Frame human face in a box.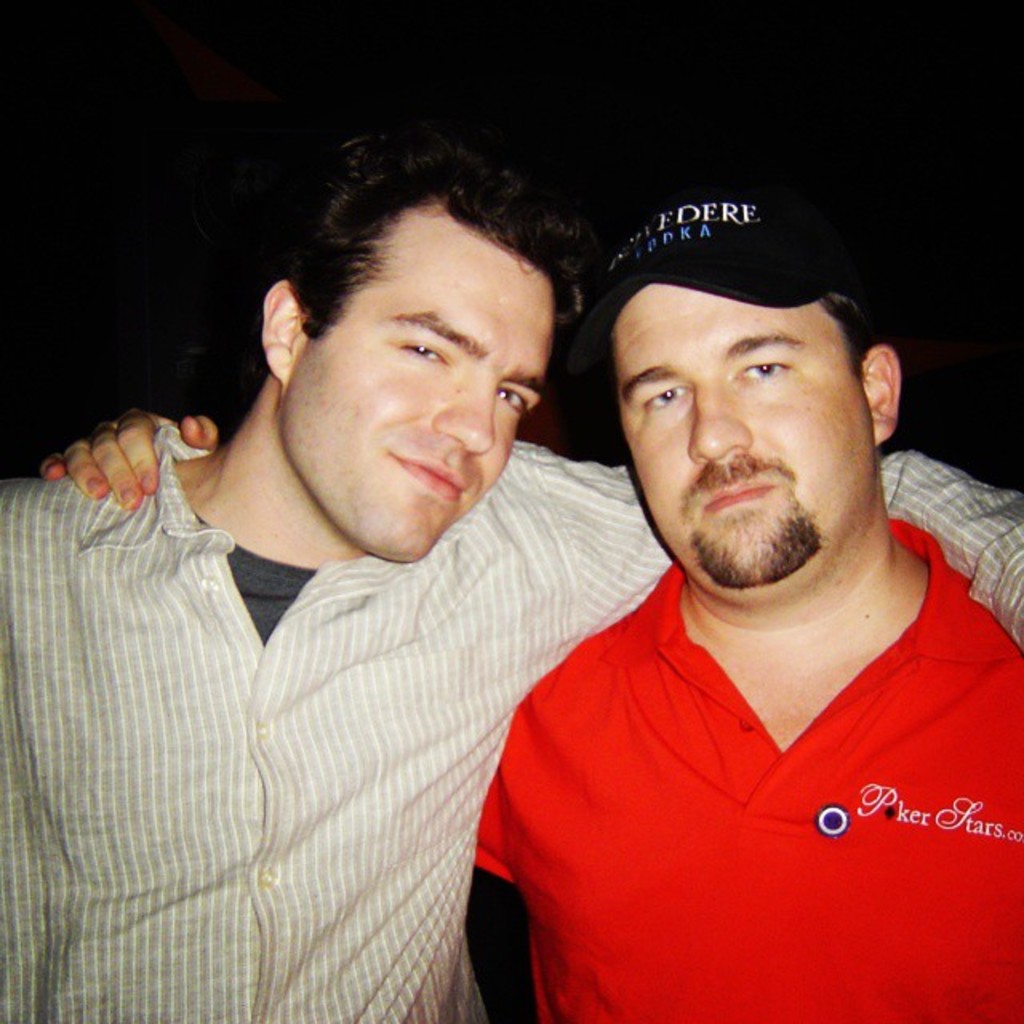
pyautogui.locateOnScreen(619, 226, 893, 598).
